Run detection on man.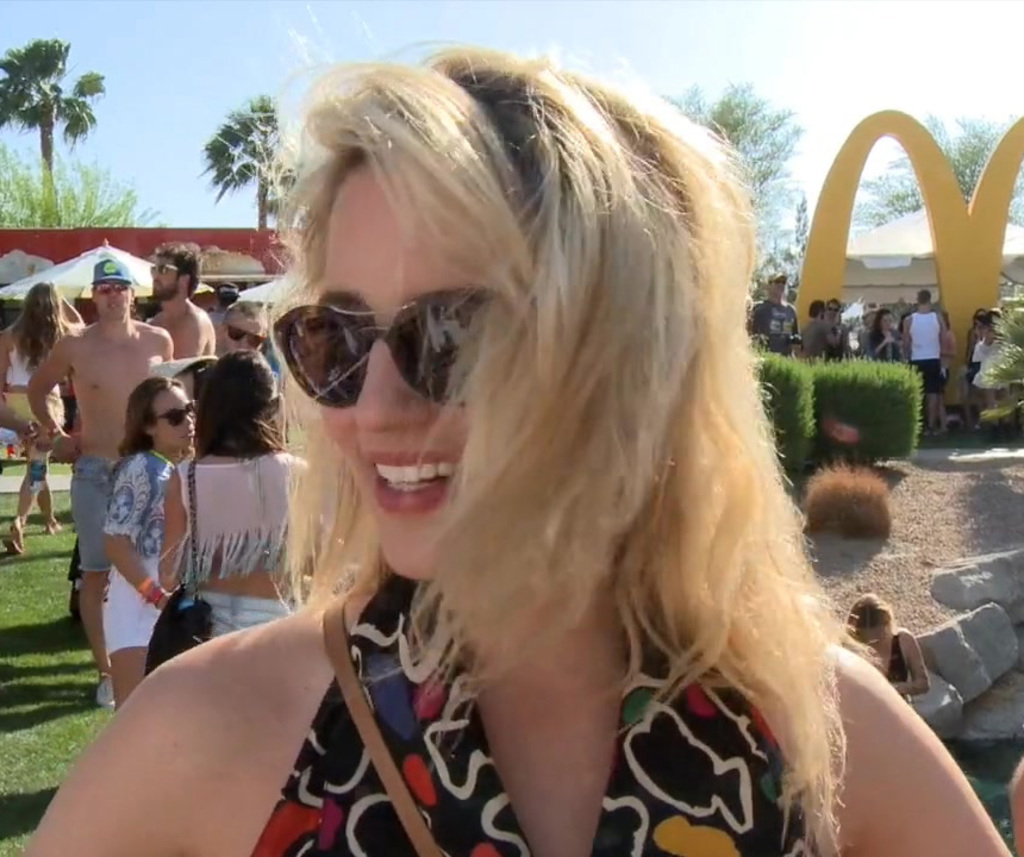
Result: (749,269,800,357).
